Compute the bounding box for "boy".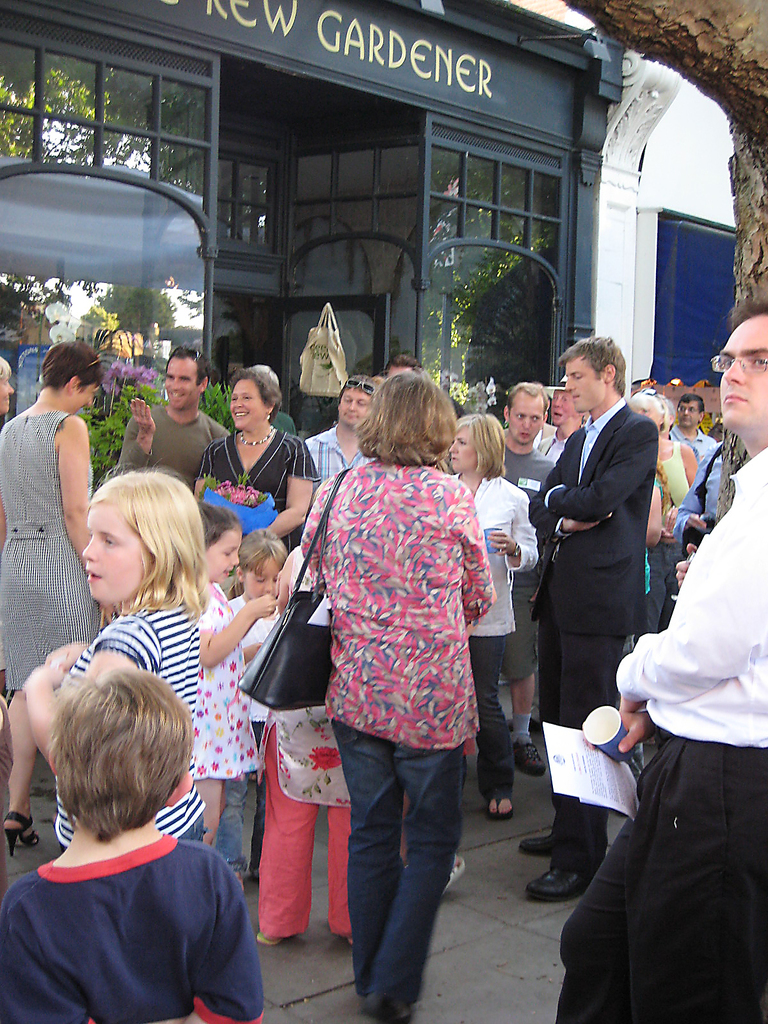
[x1=226, y1=522, x2=278, y2=870].
